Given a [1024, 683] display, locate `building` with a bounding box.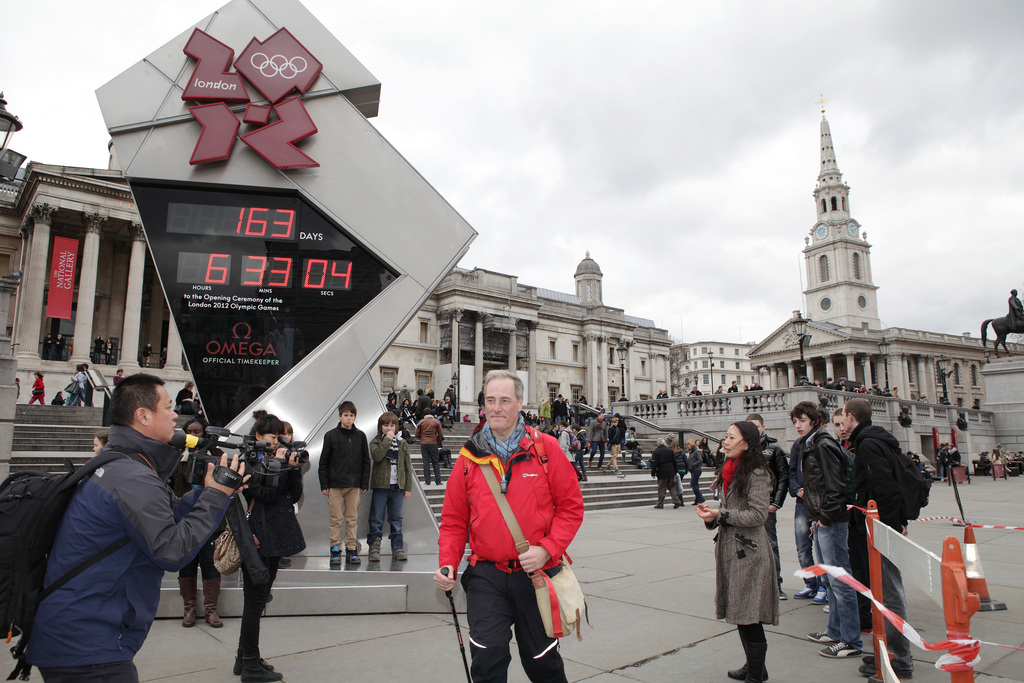
Located: (left=0, top=142, right=196, bottom=409).
